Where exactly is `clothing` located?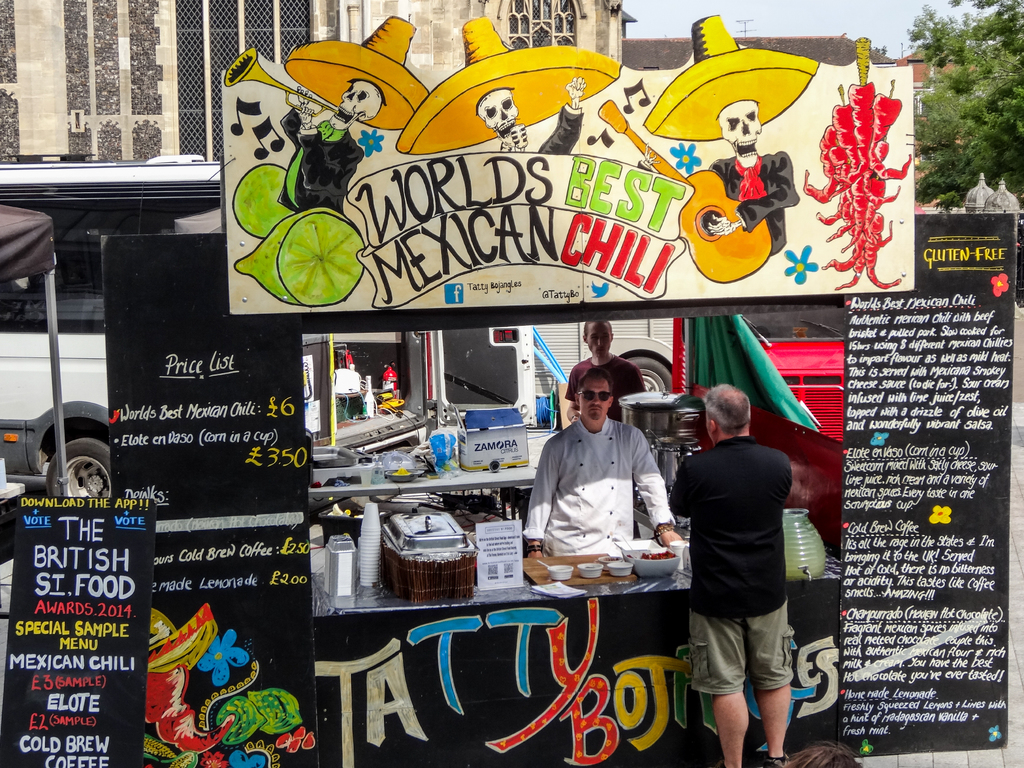
Its bounding box is BBox(561, 352, 650, 415).
